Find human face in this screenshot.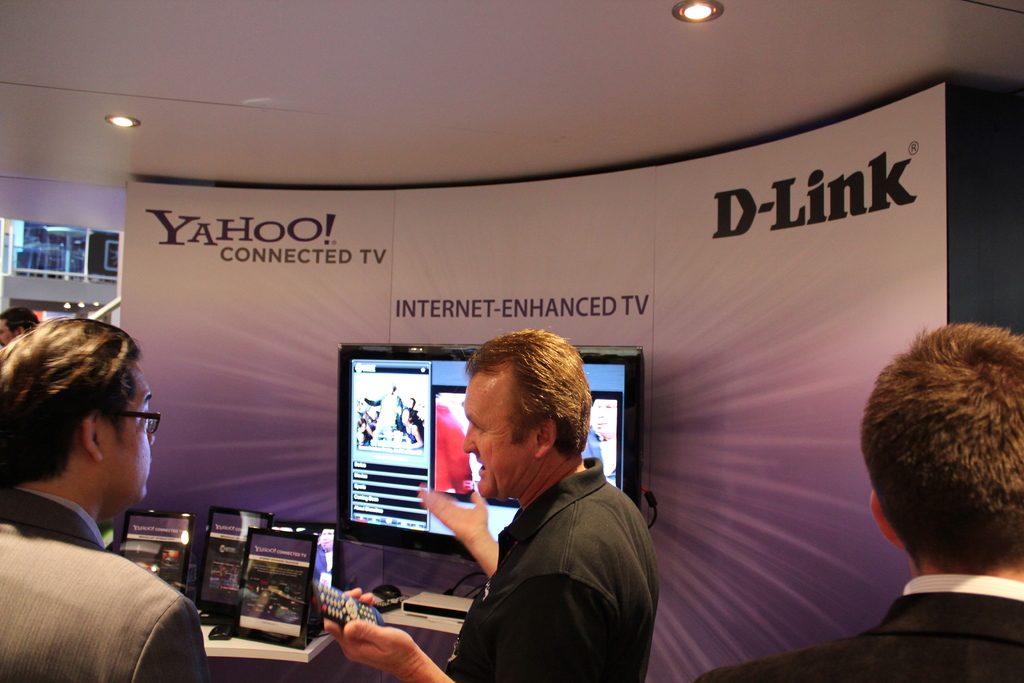
The bounding box for human face is 461,377,531,501.
